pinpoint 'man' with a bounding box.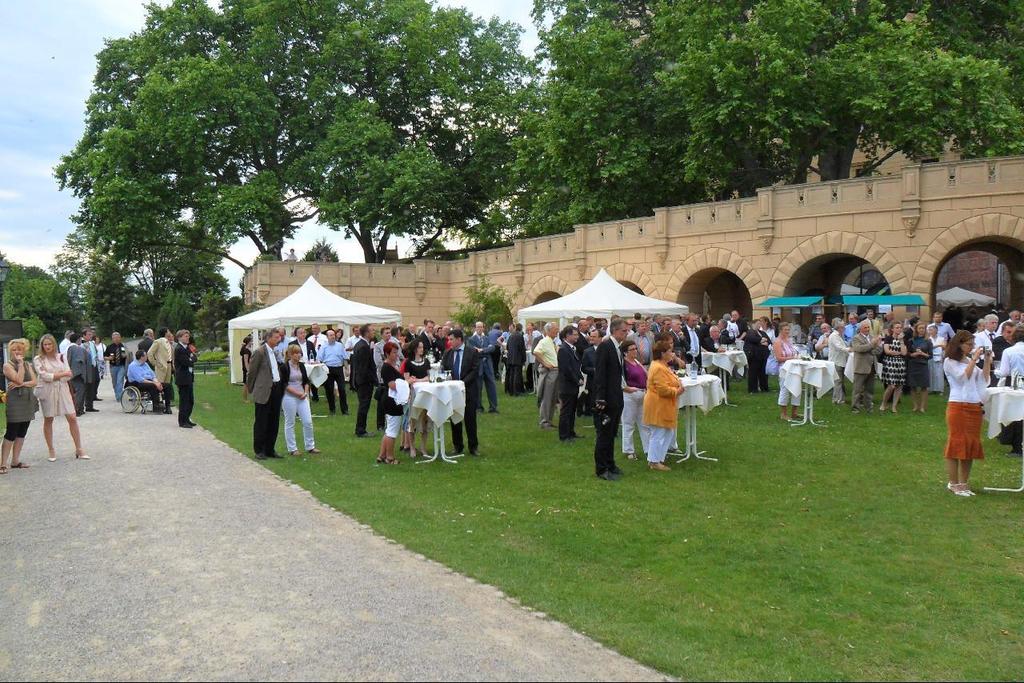
select_region(151, 329, 171, 386).
